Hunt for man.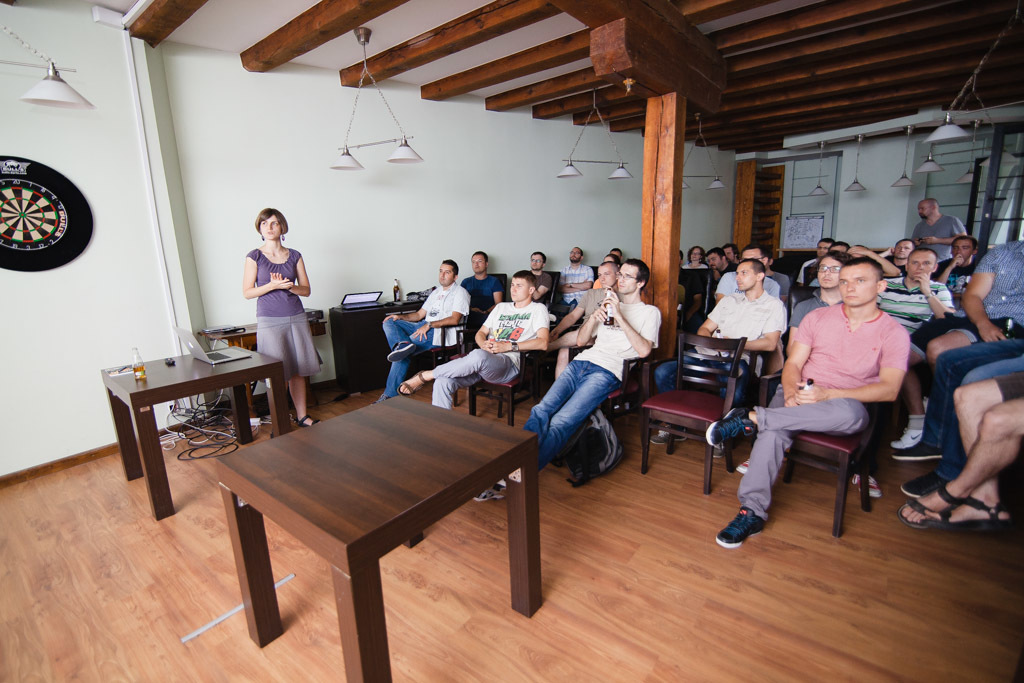
Hunted down at region(910, 197, 968, 263).
